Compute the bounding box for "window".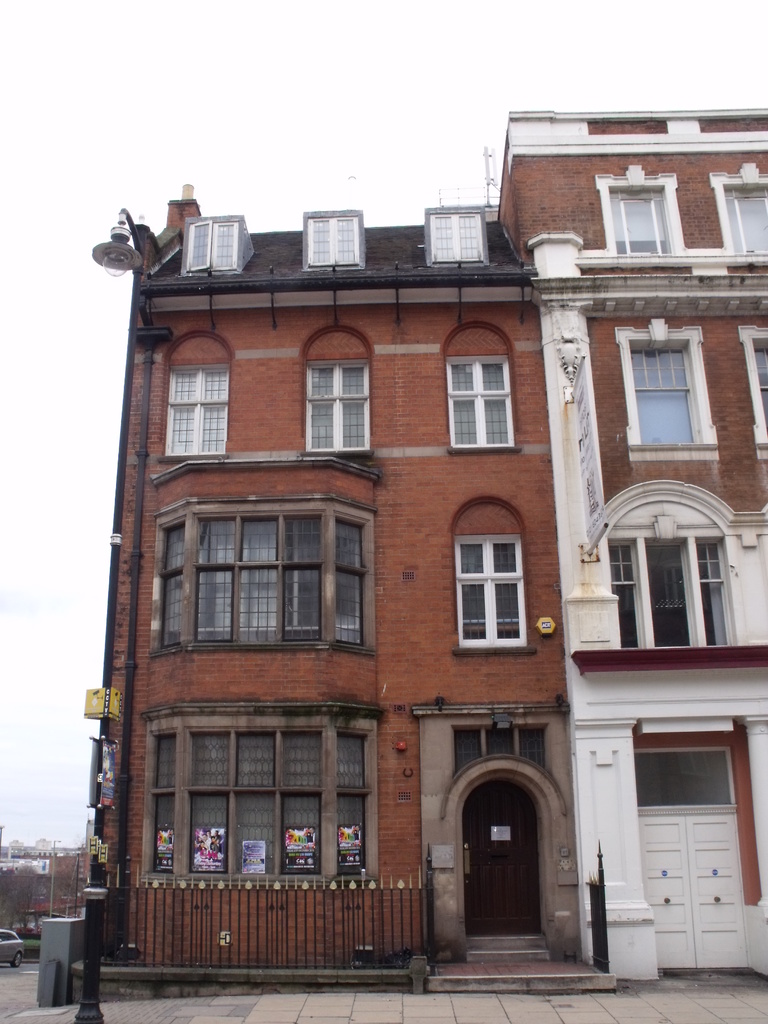
box=[621, 314, 723, 456].
